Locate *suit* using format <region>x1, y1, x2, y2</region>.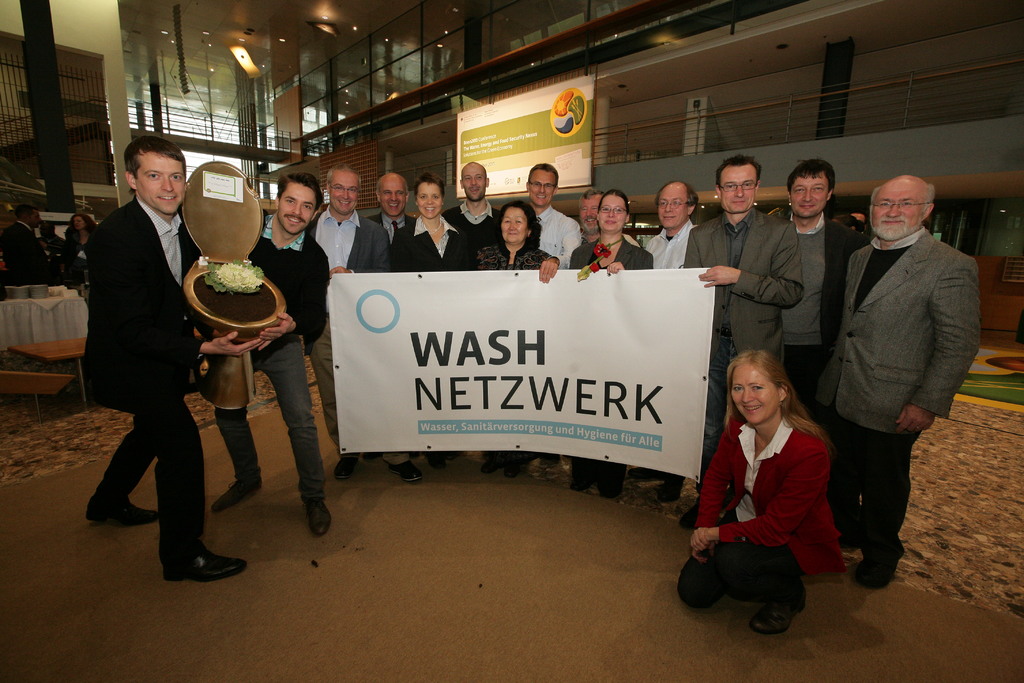
<region>783, 215, 870, 400</region>.
